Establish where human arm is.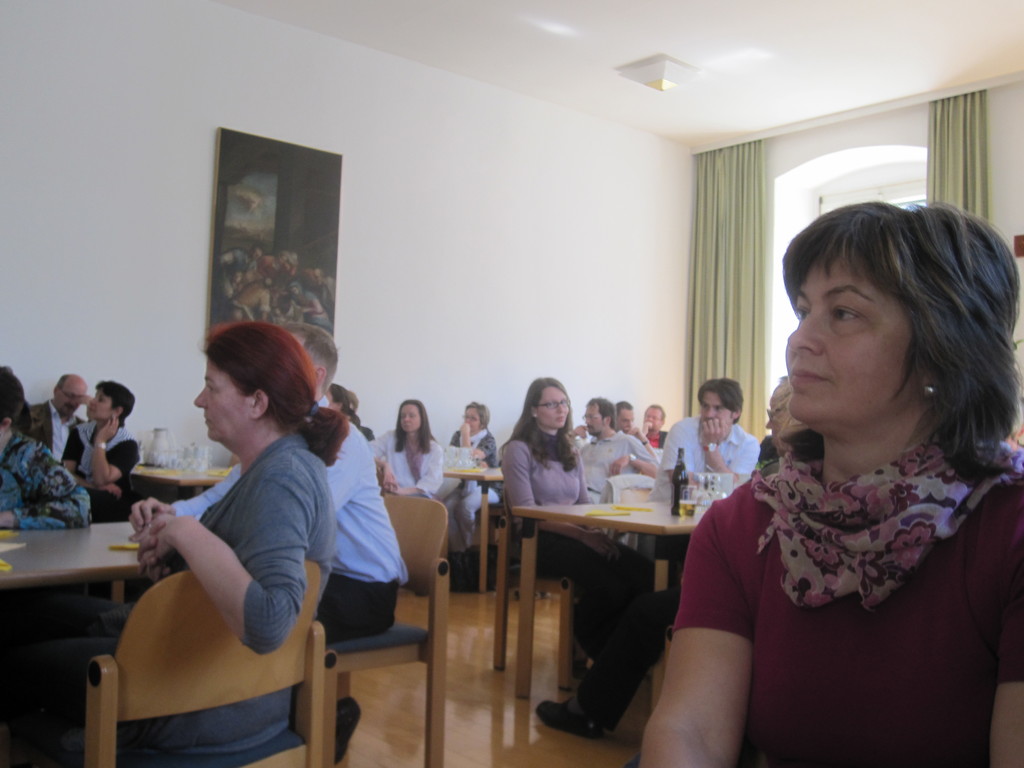
Established at rect(986, 482, 1023, 767).
